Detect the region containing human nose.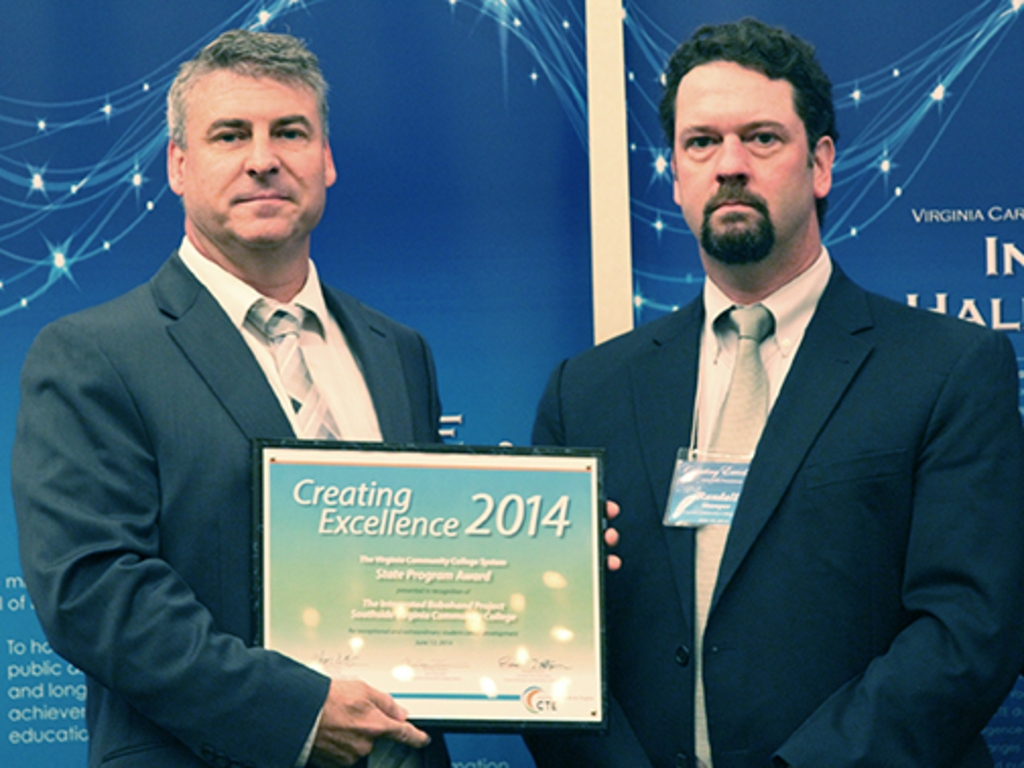
{"x1": 244, "y1": 132, "x2": 284, "y2": 171}.
